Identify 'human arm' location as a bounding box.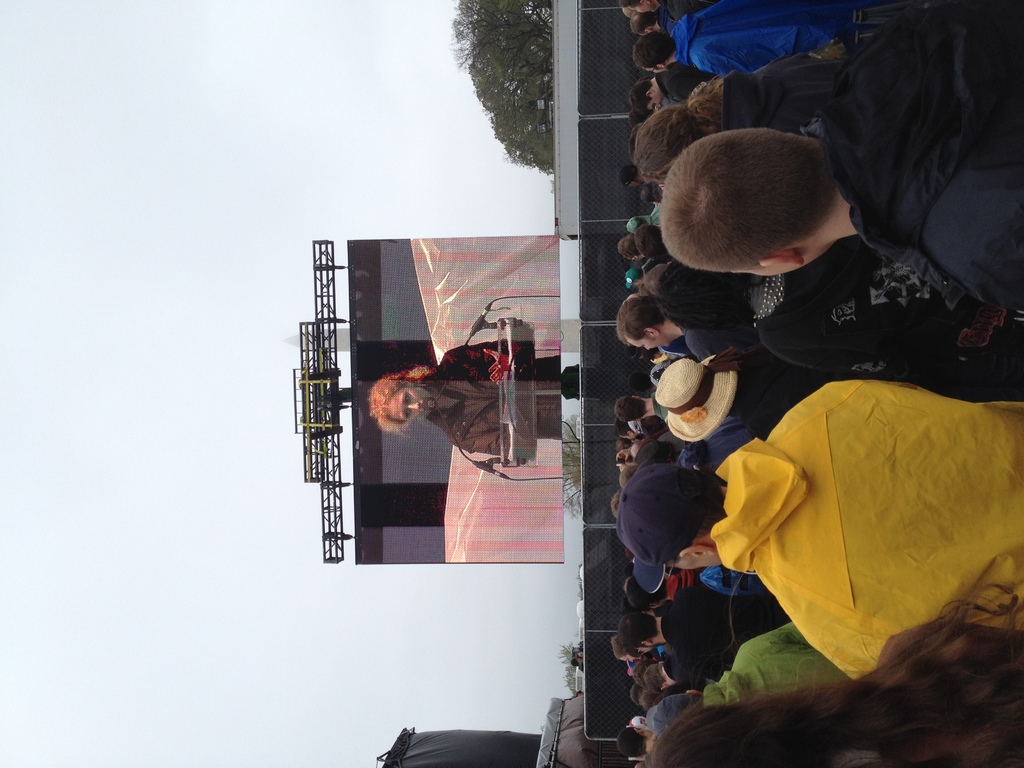
left=673, top=323, right=710, bottom=364.
